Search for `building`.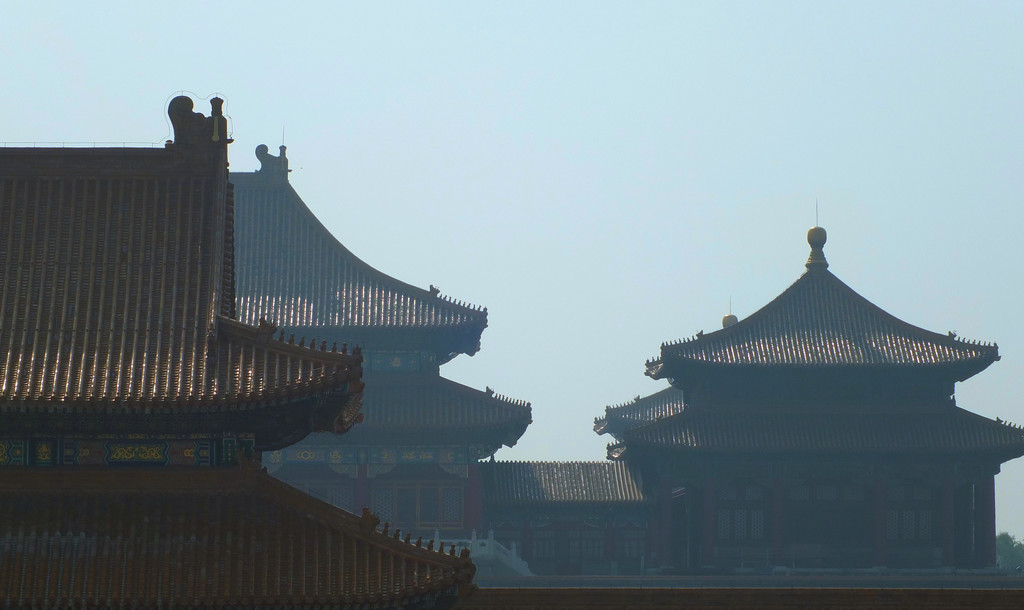
Found at box=[0, 91, 1023, 609].
